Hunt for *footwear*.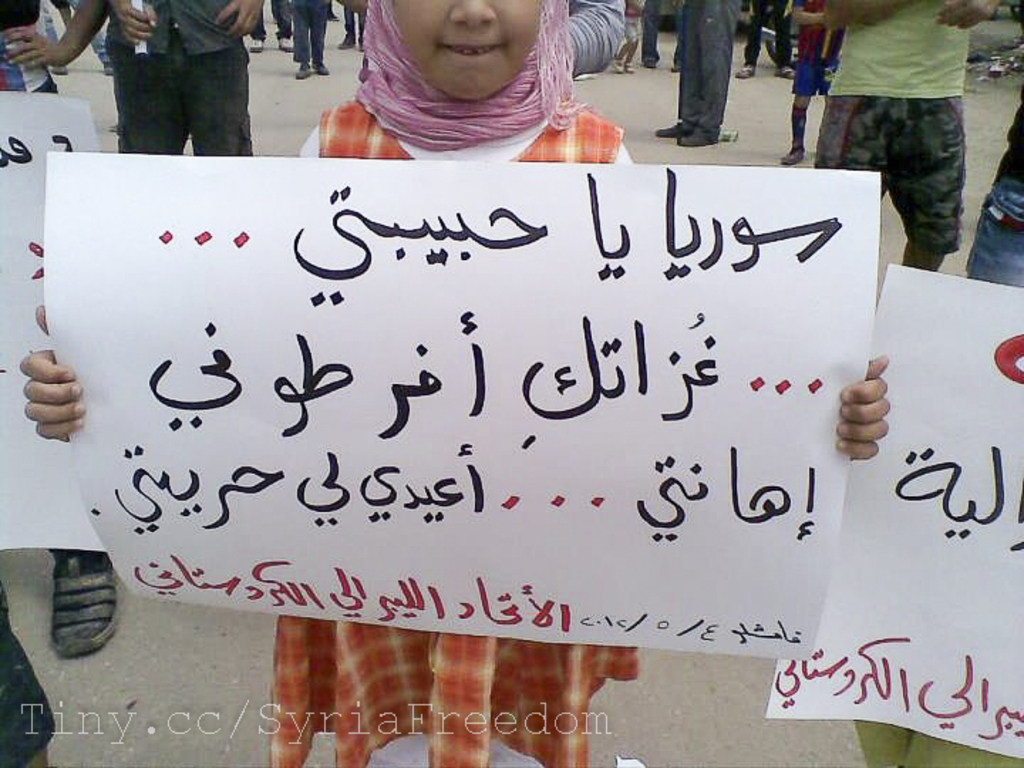
Hunted down at left=656, top=122, right=691, bottom=137.
